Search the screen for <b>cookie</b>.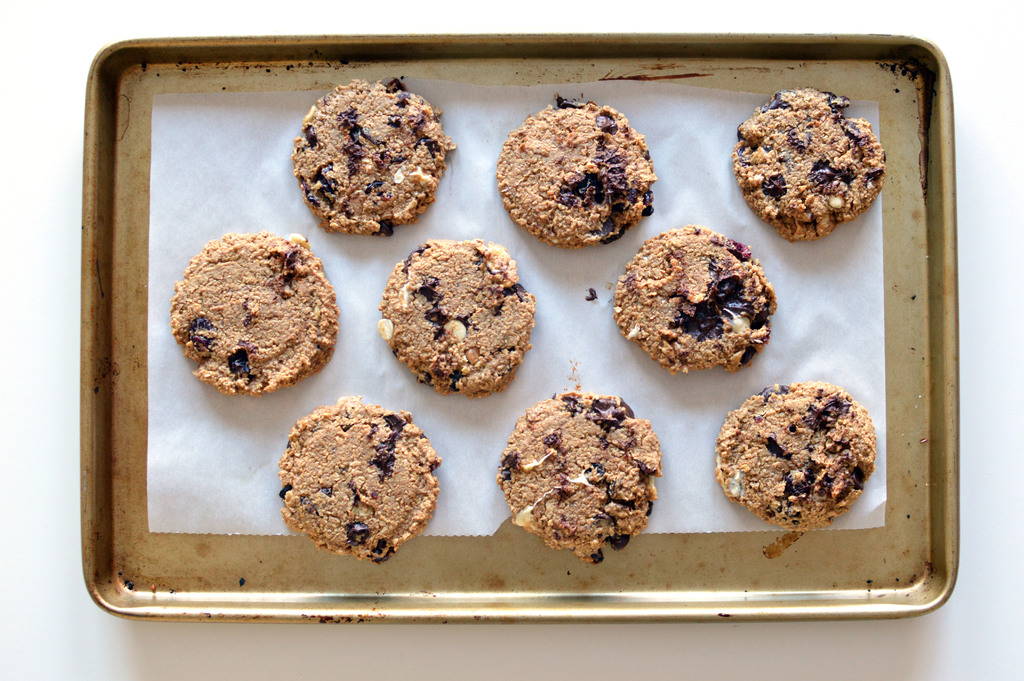
Found at [278,396,442,562].
